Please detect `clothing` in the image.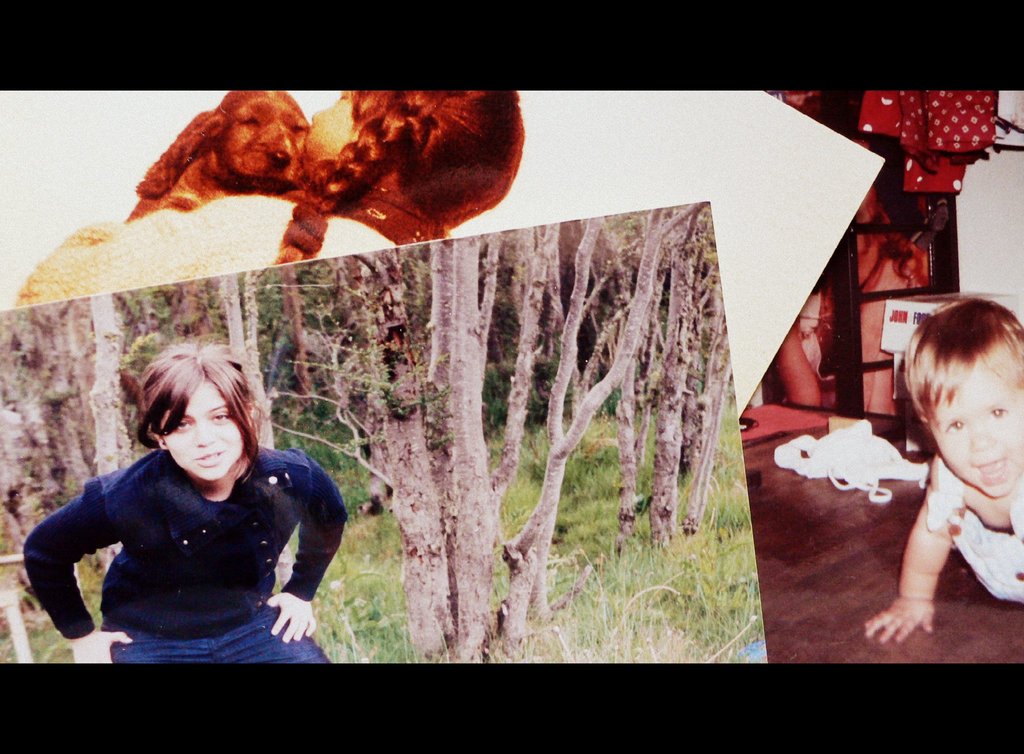
{"x1": 924, "y1": 455, "x2": 1023, "y2": 602}.
